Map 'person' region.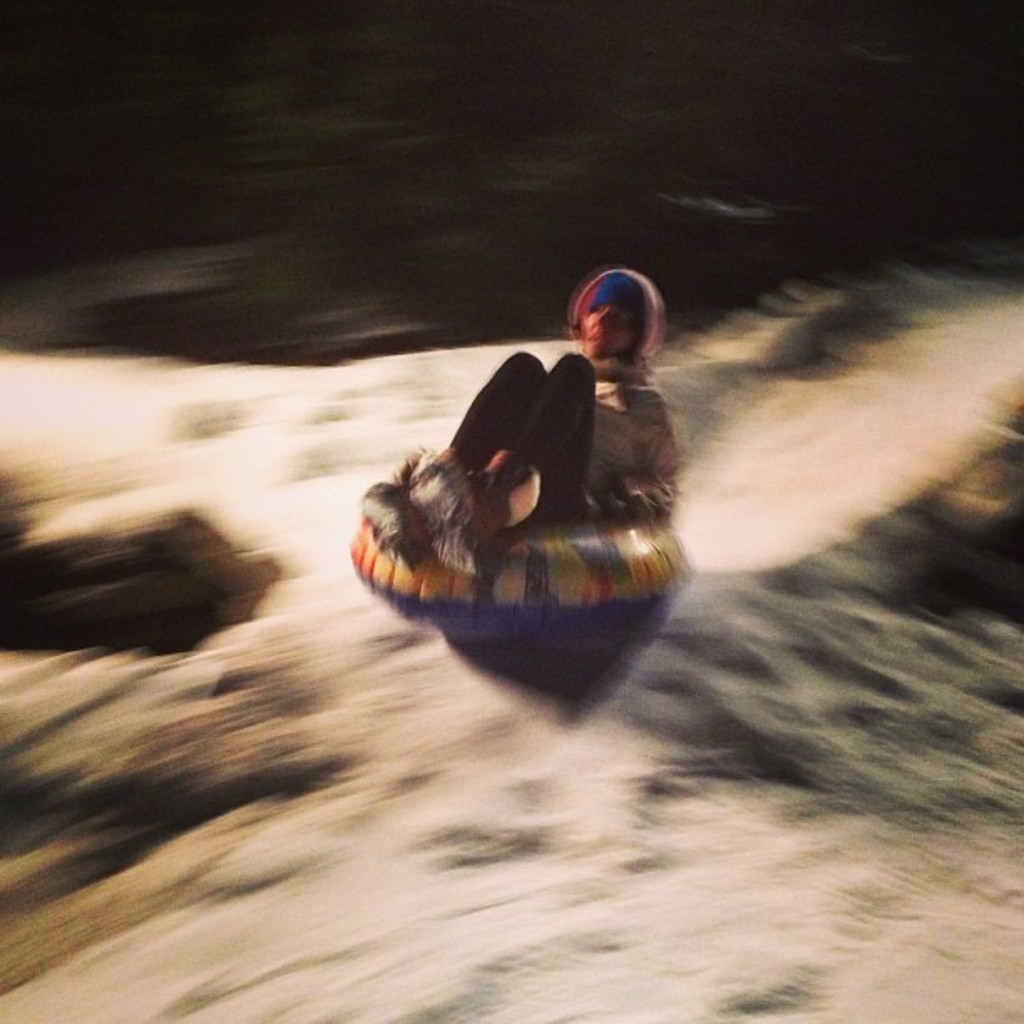
Mapped to bbox=(360, 268, 678, 587).
